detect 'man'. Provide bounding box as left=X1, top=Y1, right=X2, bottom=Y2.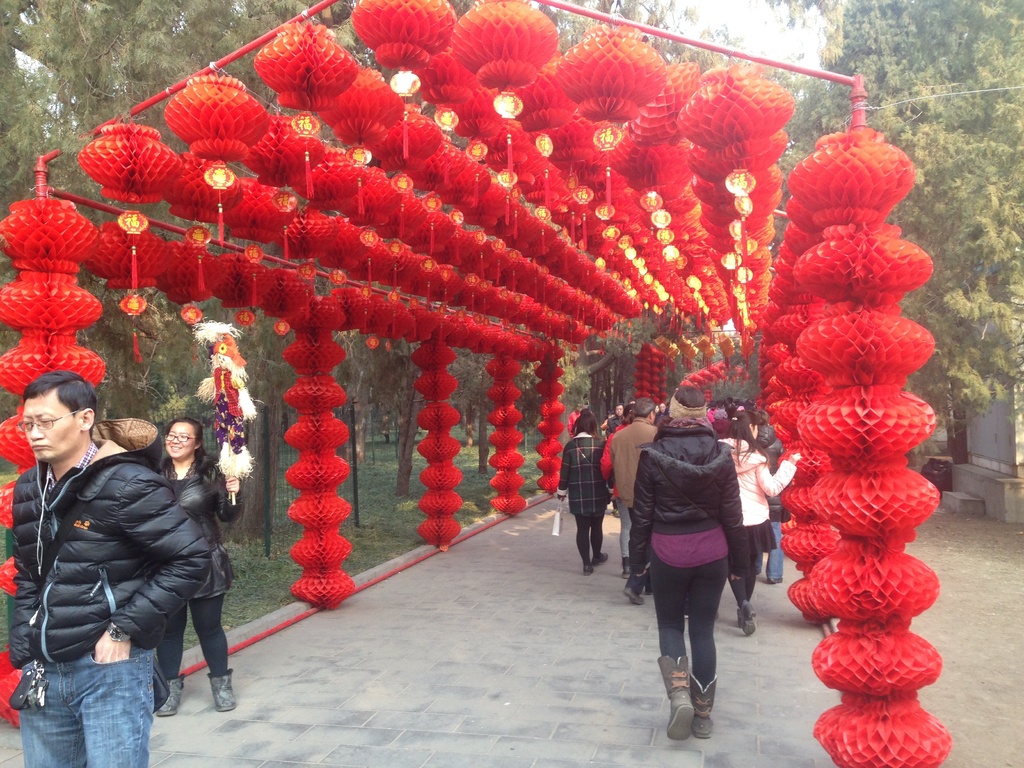
left=565, top=403, right=584, bottom=438.
